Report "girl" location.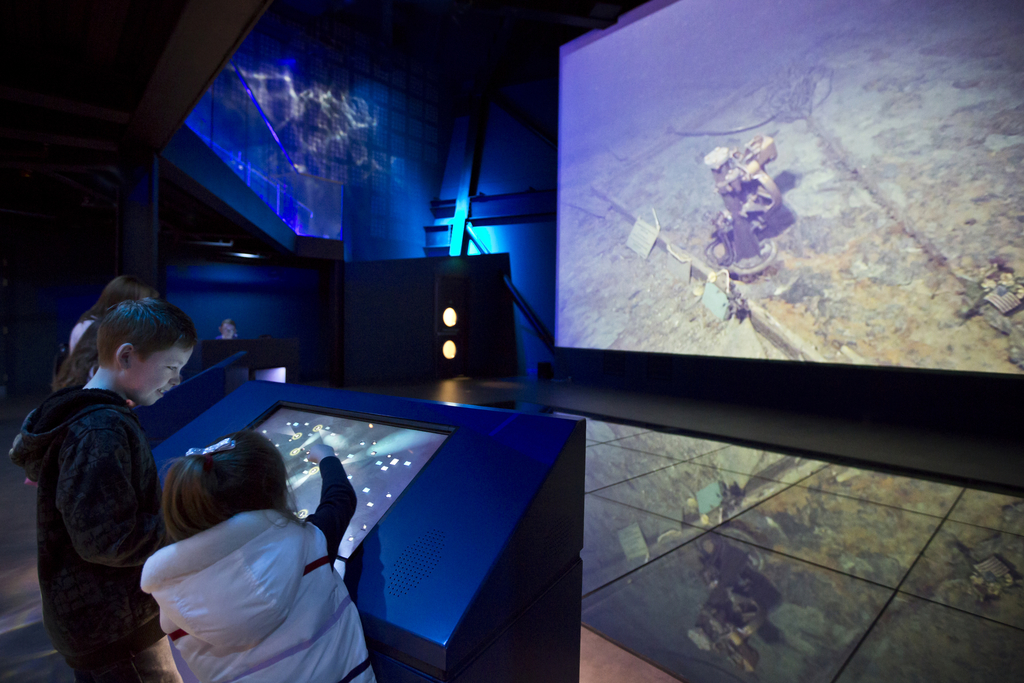
Report: bbox=[141, 431, 376, 682].
